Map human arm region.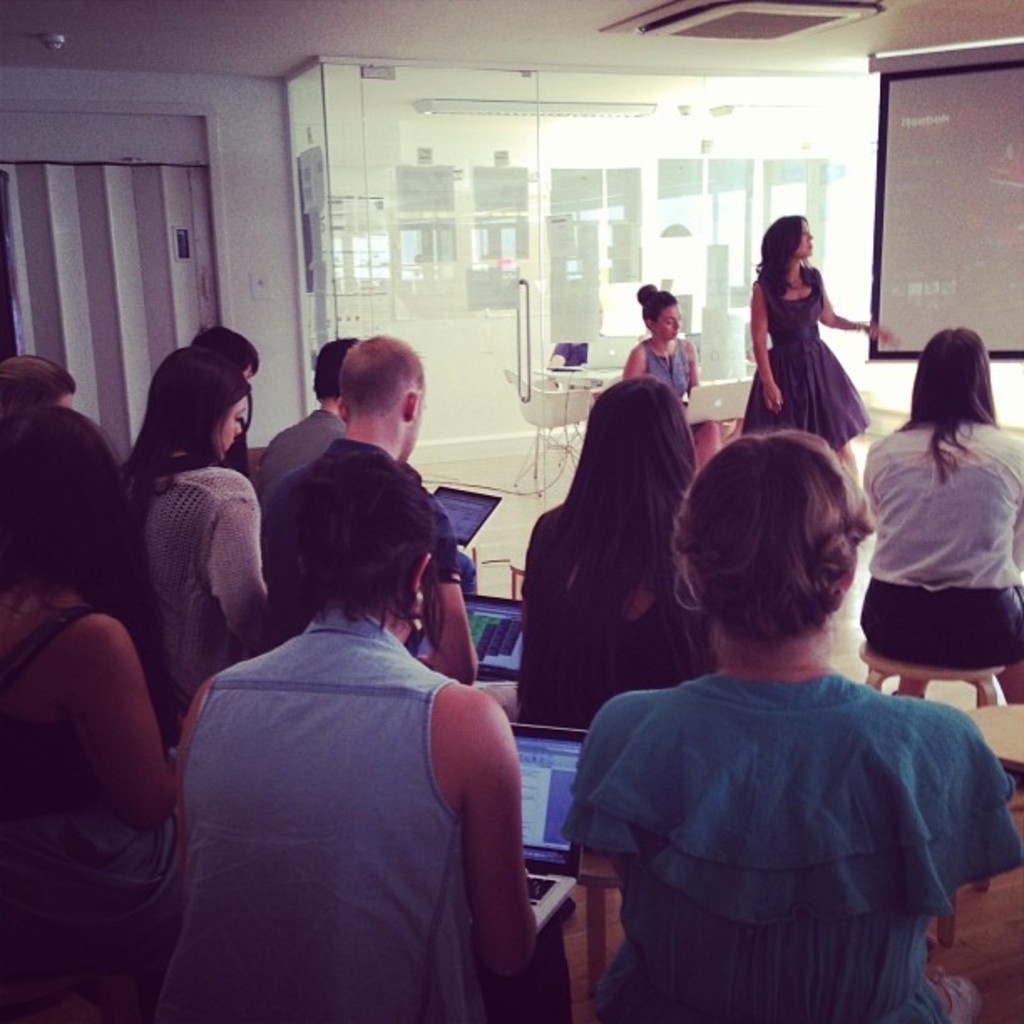
Mapped to (x1=445, y1=694, x2=522, y2=937).
